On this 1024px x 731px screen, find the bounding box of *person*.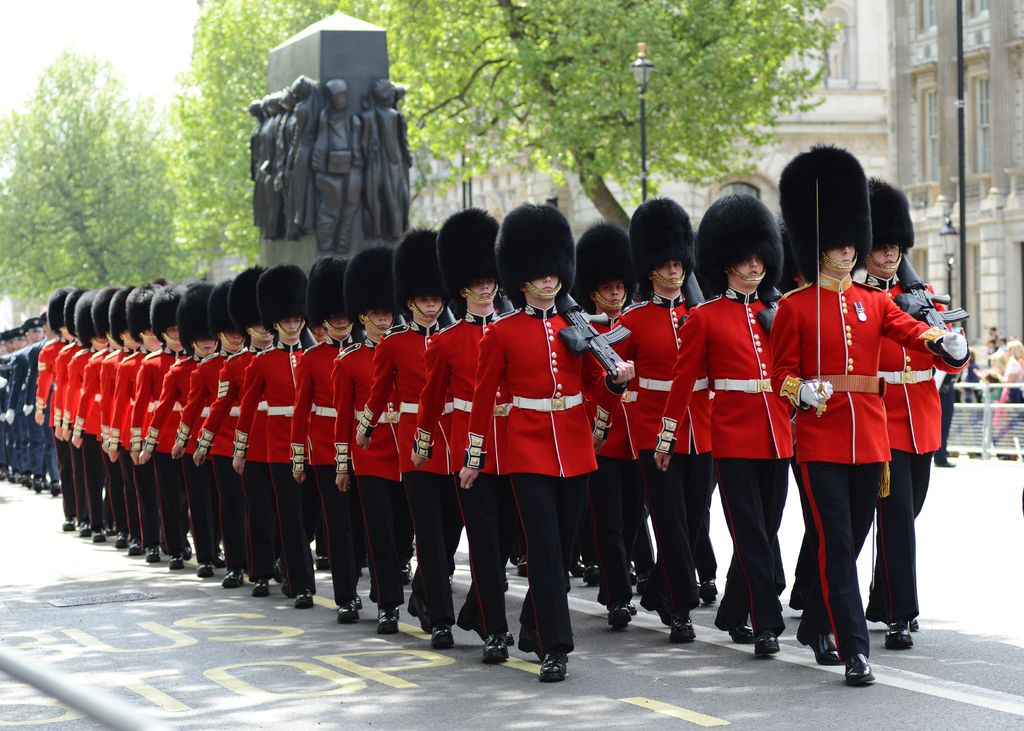
Bounding box: (x1=409, y1=205, x2=518, y2=663).
